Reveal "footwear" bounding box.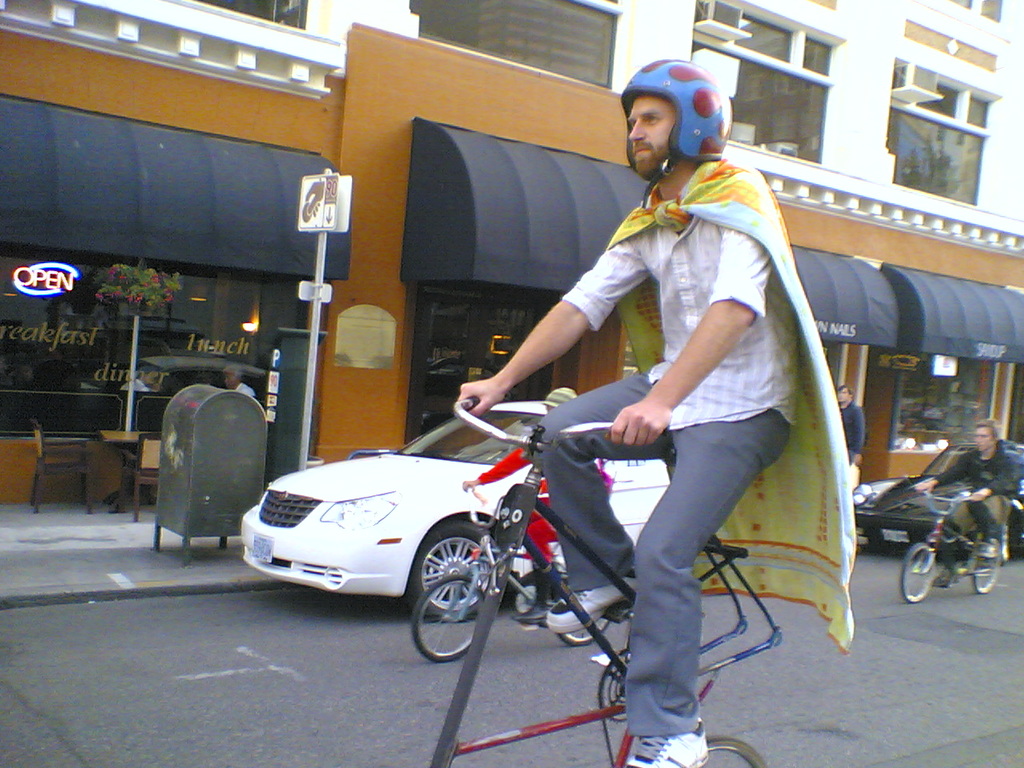
Revealed: box(624, 713, 718, 767).
